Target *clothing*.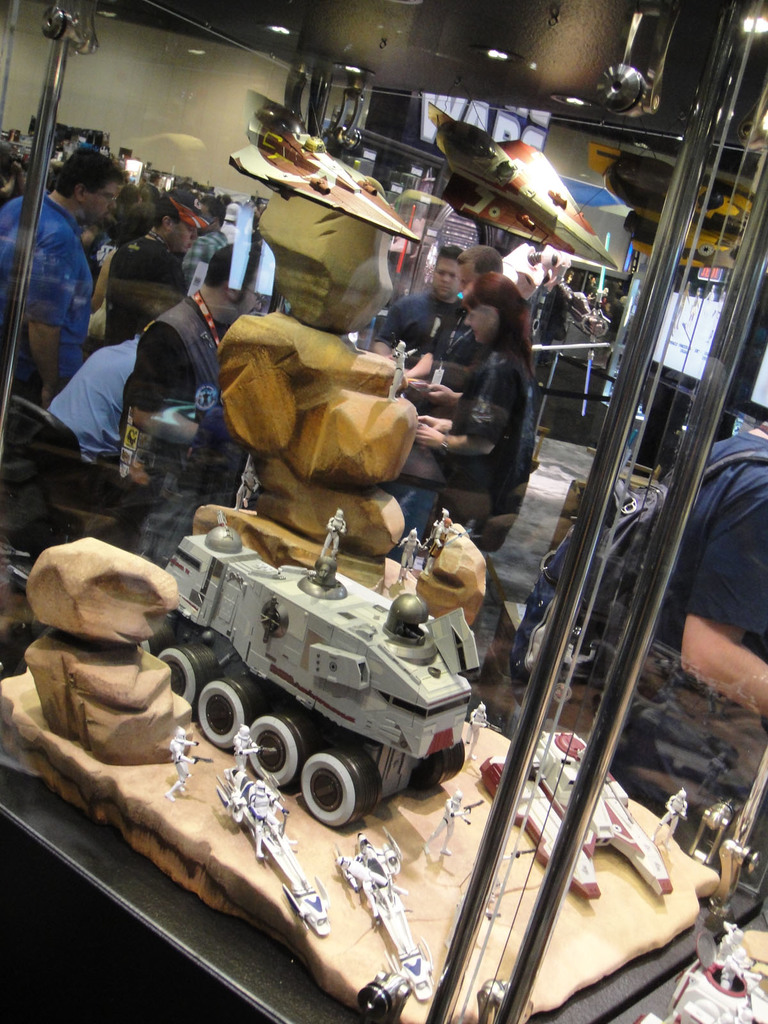
Target region: crop(120, 286, 231, 444).
